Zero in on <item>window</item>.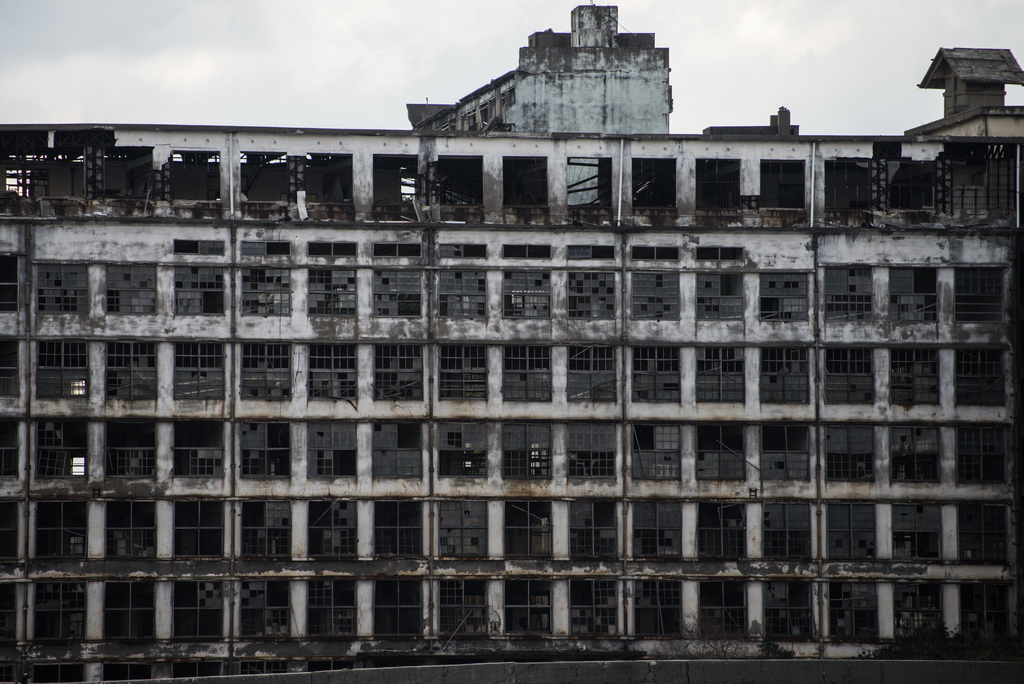
Zeroed in: detection(504, 424, 555, 484).
